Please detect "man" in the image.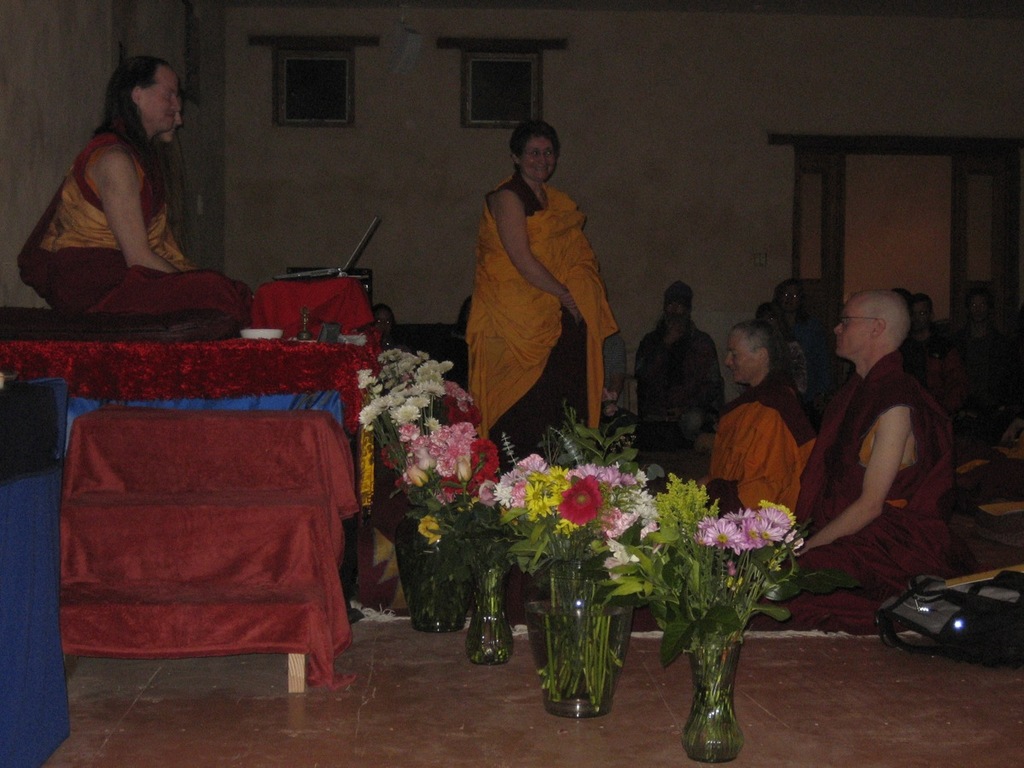
[x1=15, y1=55, x2=258, y2=331].
